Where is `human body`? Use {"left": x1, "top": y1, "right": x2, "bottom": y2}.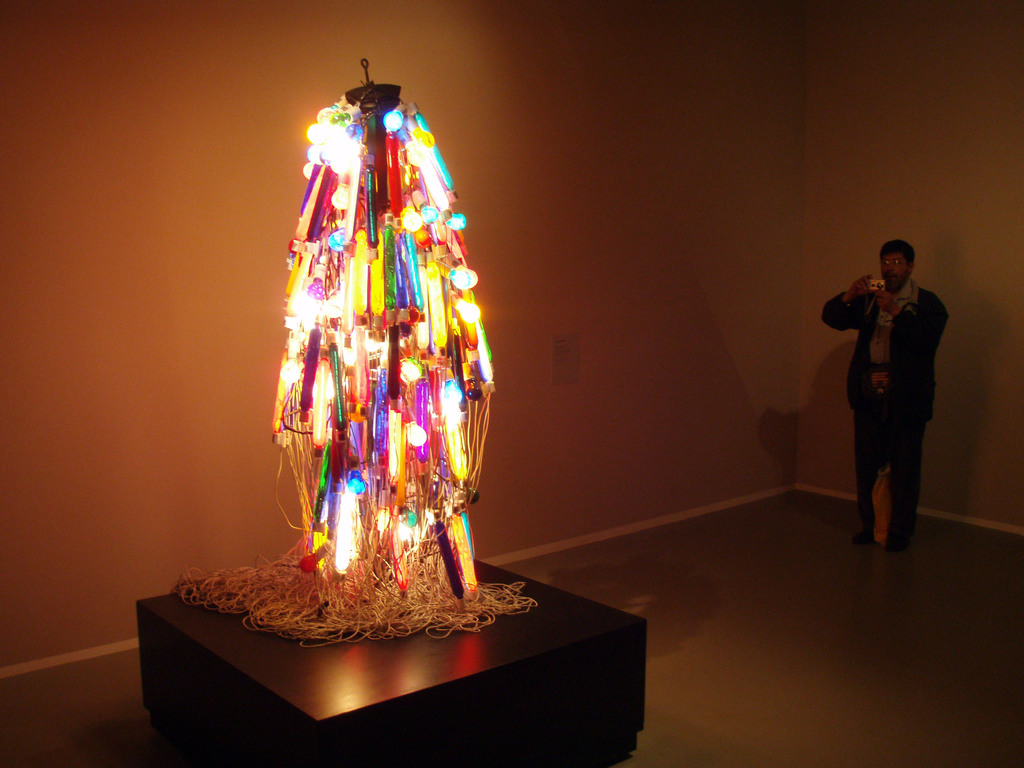
{"left": 838, "top": 239, "right": 943, "bottom": 544}.
